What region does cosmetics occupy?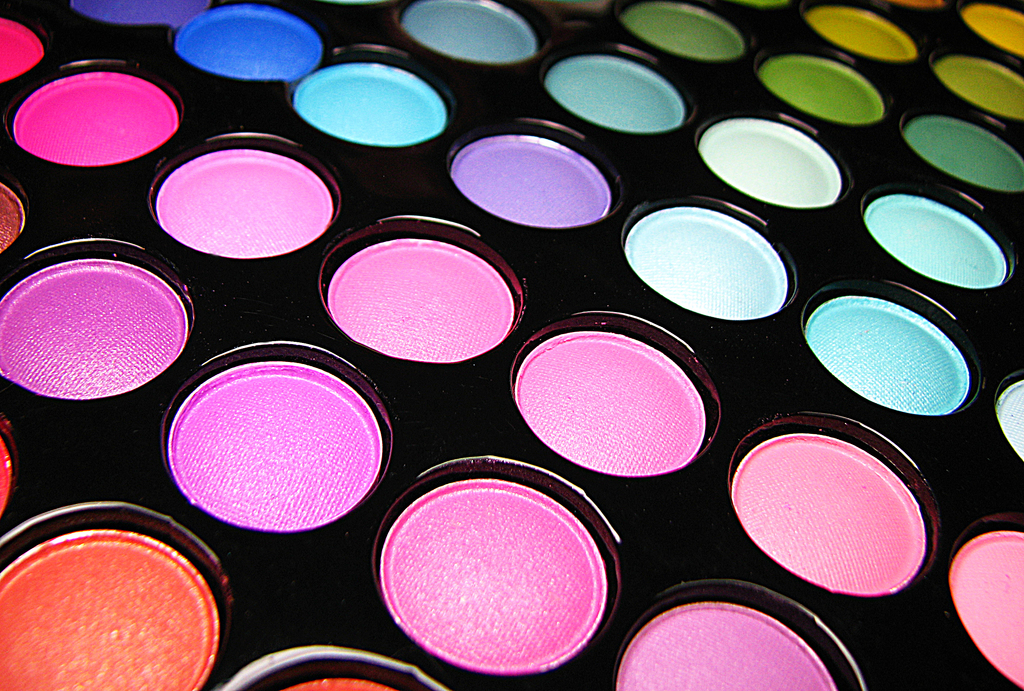
{"left": 538, "top": 56, "right": 687, "bottom": 140}.
